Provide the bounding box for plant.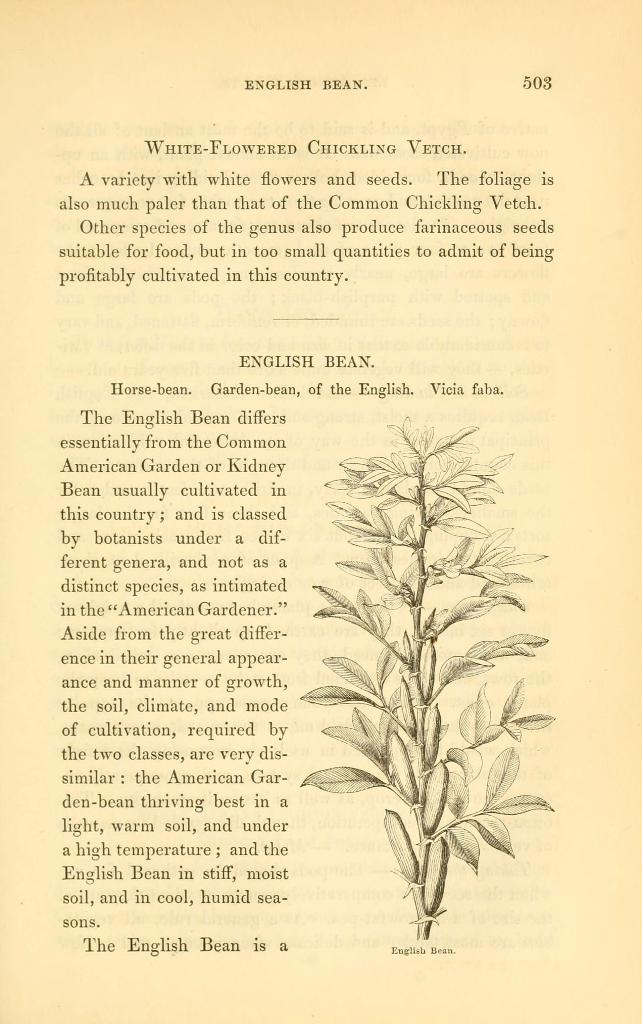
select_region(296, 413, 548, 954).
